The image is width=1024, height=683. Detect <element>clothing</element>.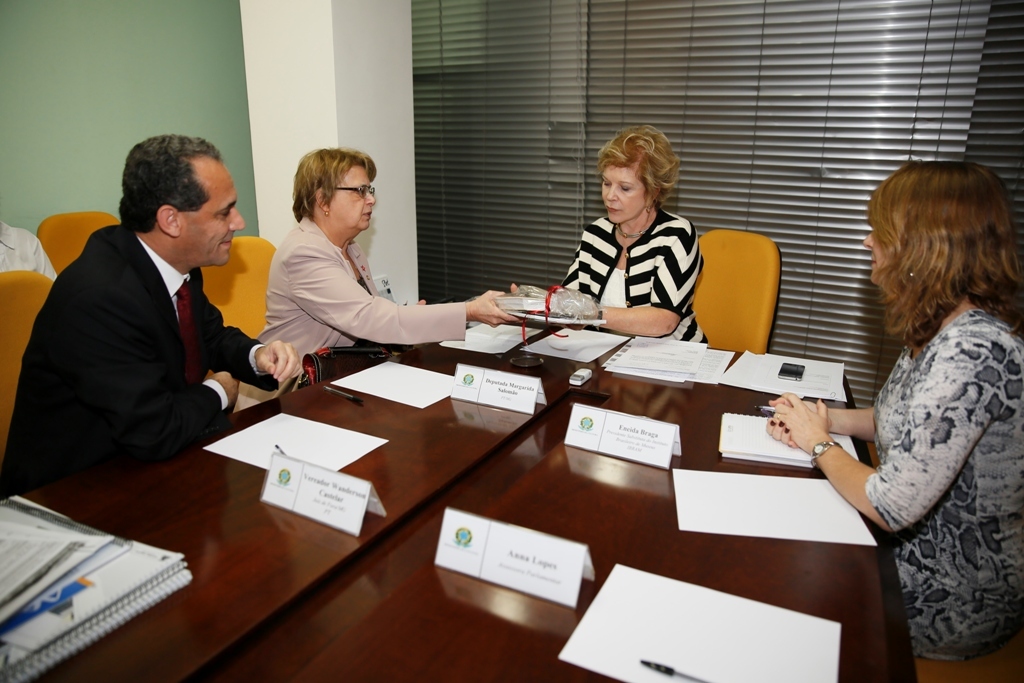
Detection: box=[0, 223, 281, 498].
